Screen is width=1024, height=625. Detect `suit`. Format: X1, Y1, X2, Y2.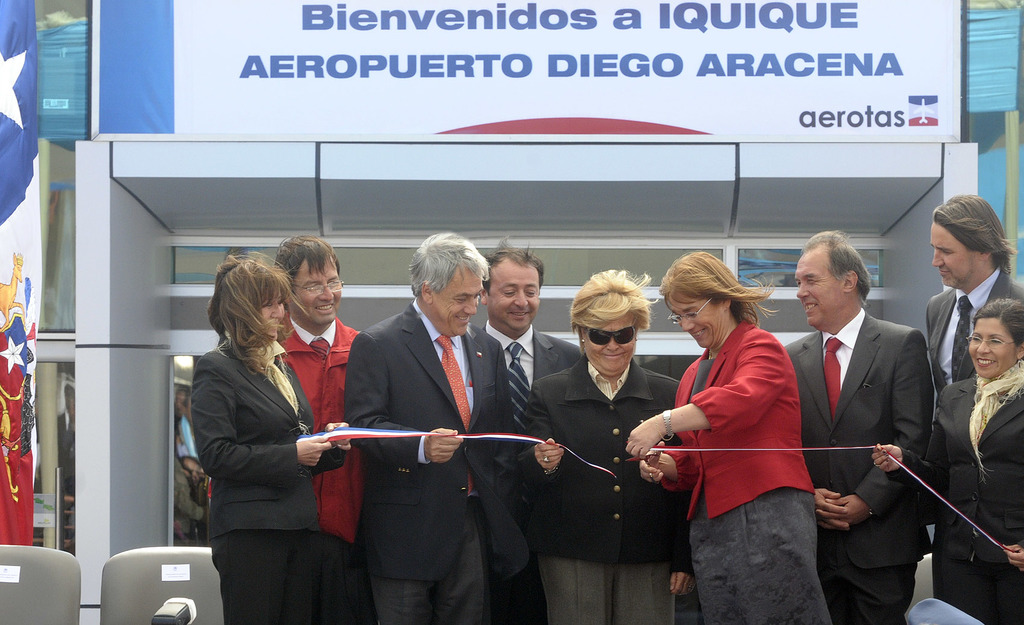
662, 318, 822, 520.
